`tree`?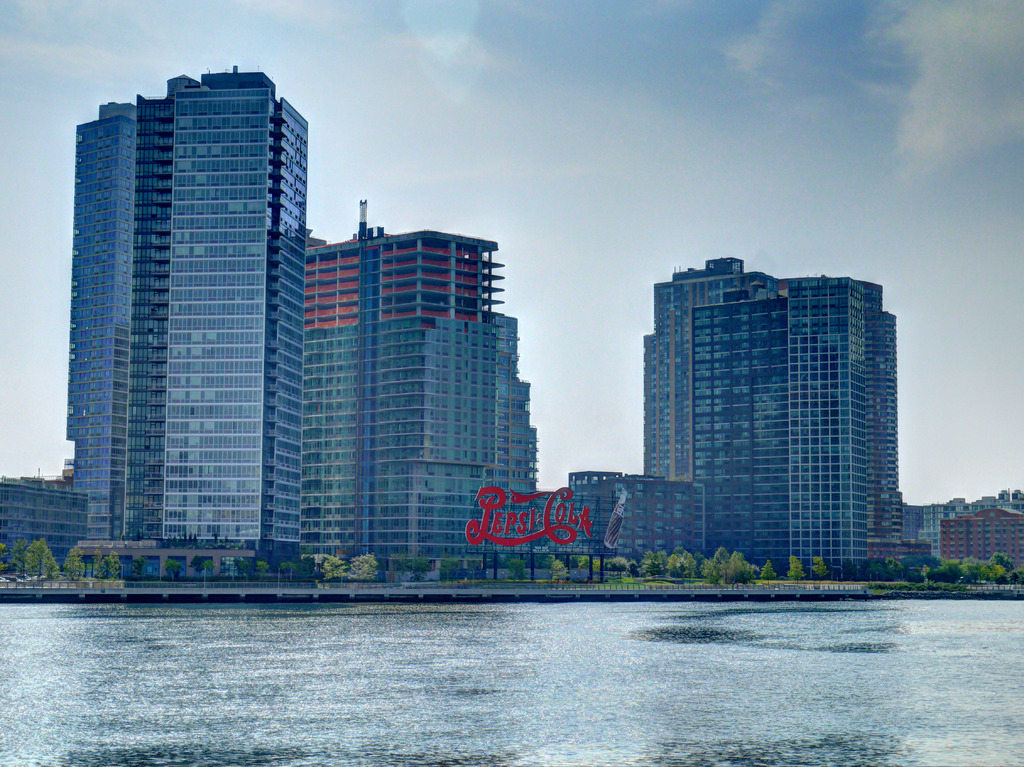
left=557, top=566, right=575, bottom=583
